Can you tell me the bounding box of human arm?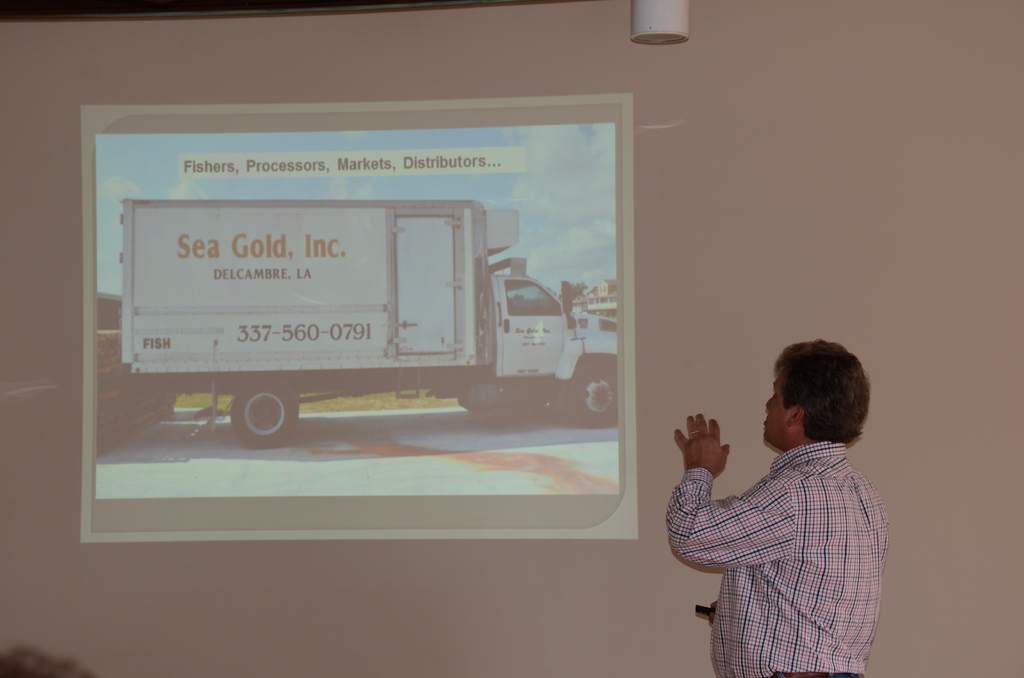
669 411 771 608.
